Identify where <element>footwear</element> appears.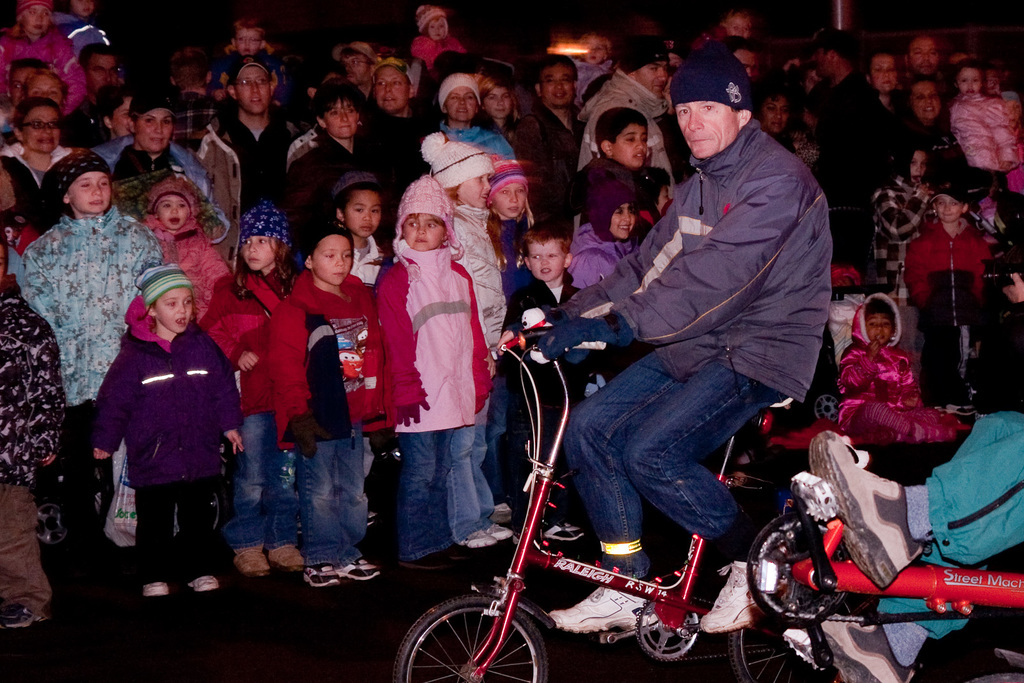
Appears at 187:575:221:595.
